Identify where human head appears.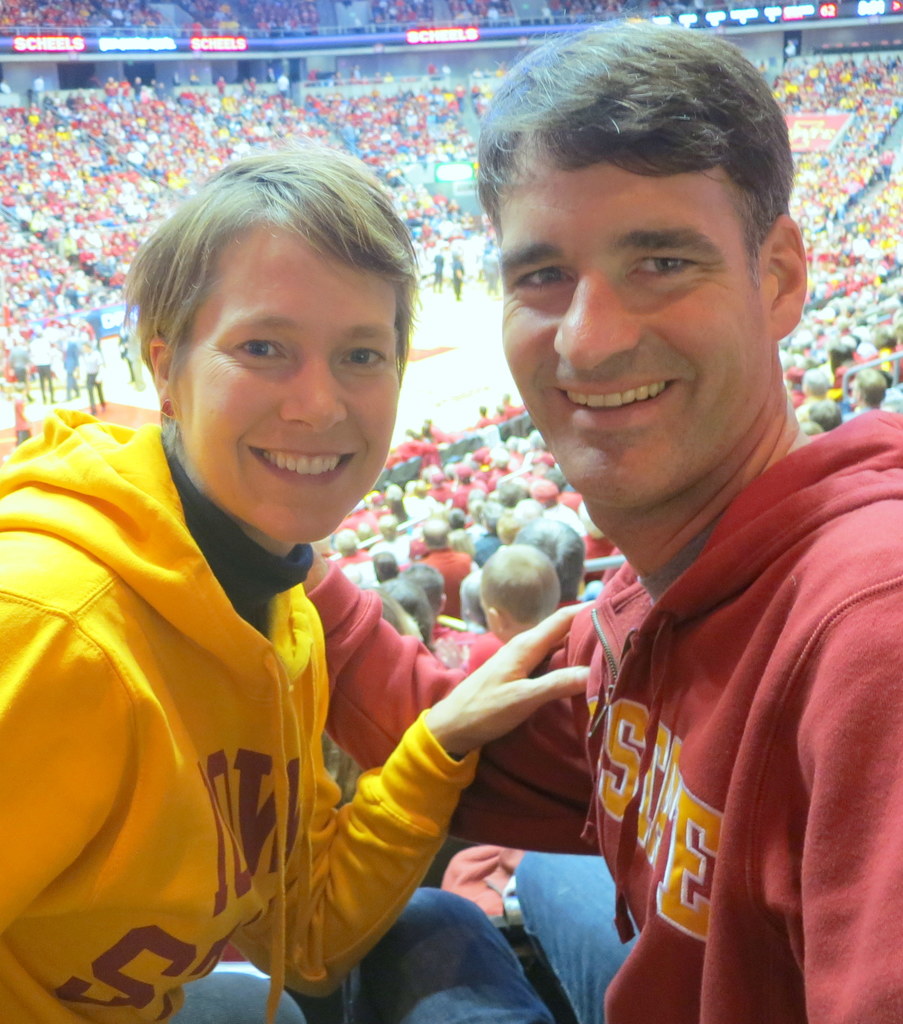
Appears at rect(374, 550, 398, 581).
